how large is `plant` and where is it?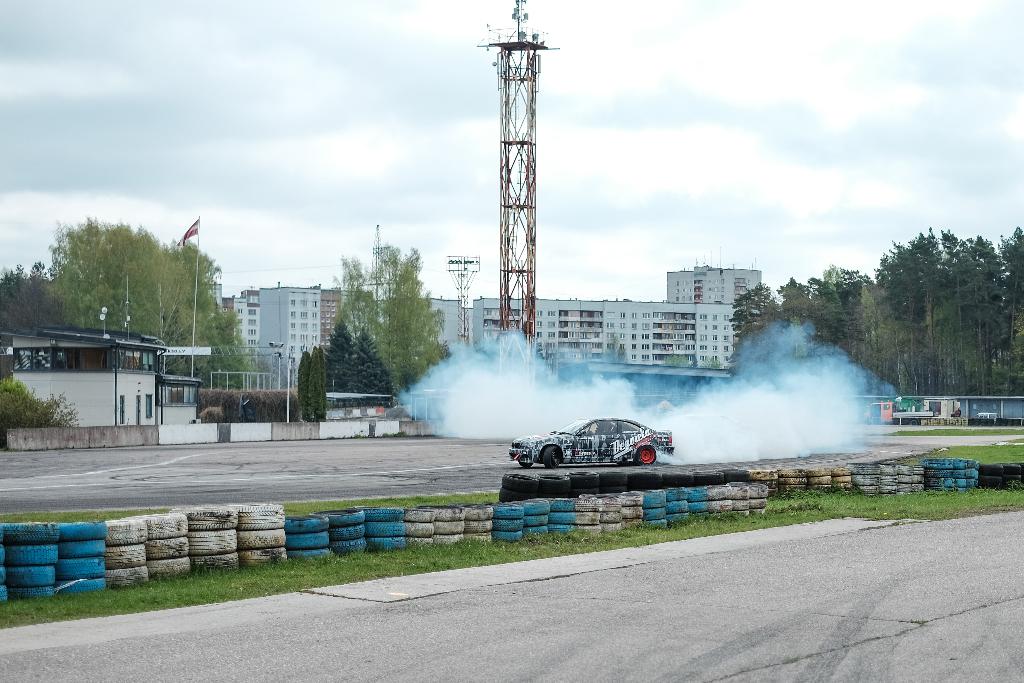
Bounding box: (x1=199, y1=388, x2=301, y2=425).
